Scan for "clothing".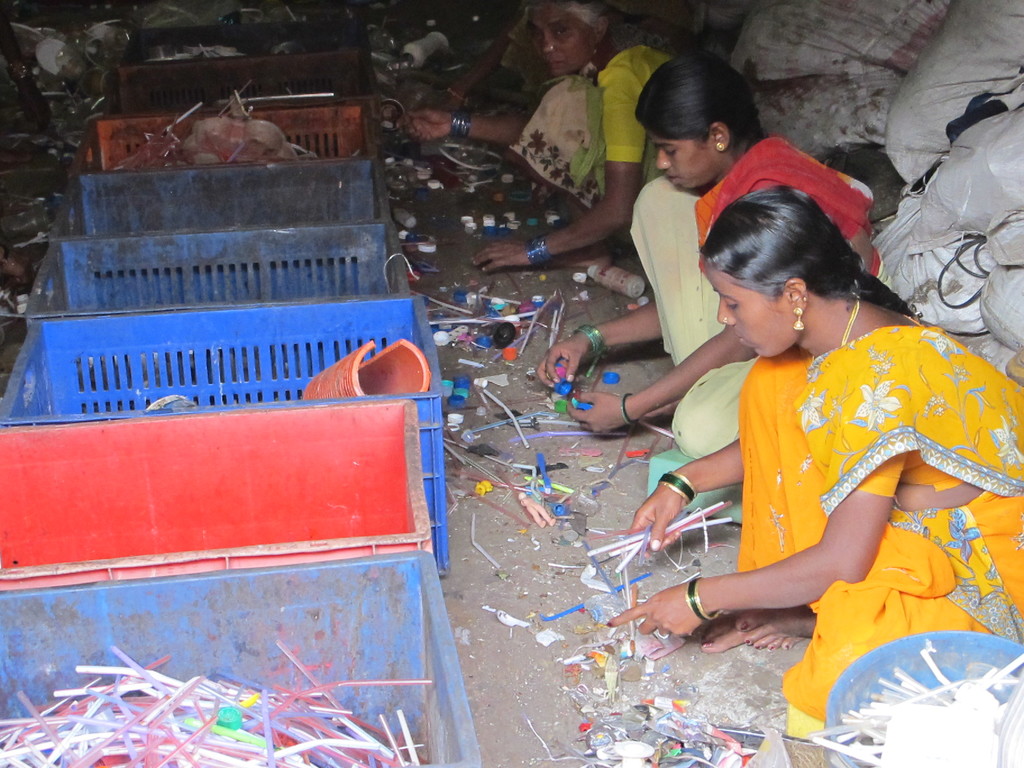
Scan result: l=509, t=45, r=673, b=213.
